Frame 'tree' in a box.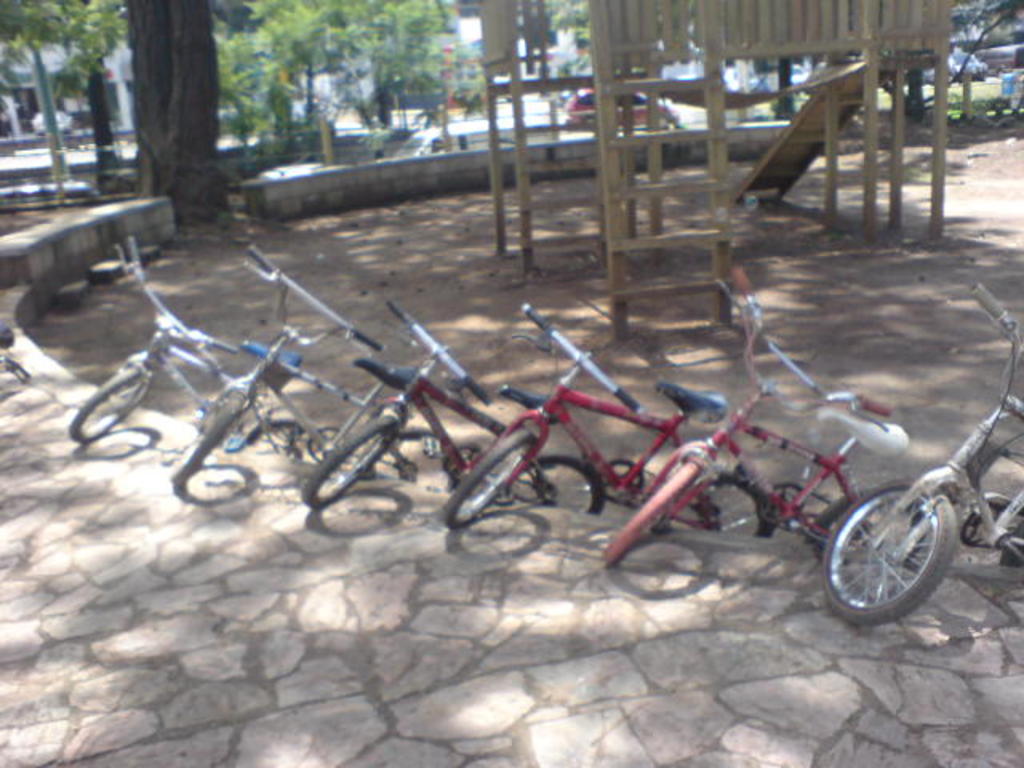
[552, 3, 582, 43].
